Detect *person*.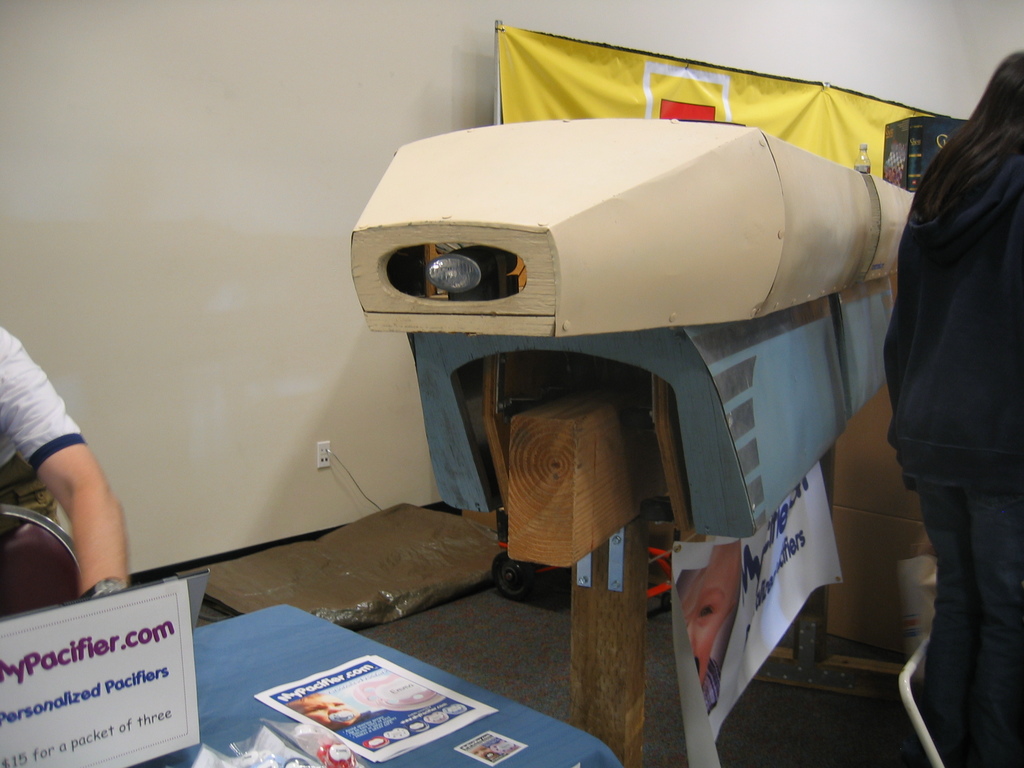
Detected at Rect(0, 325, 129, 605).
